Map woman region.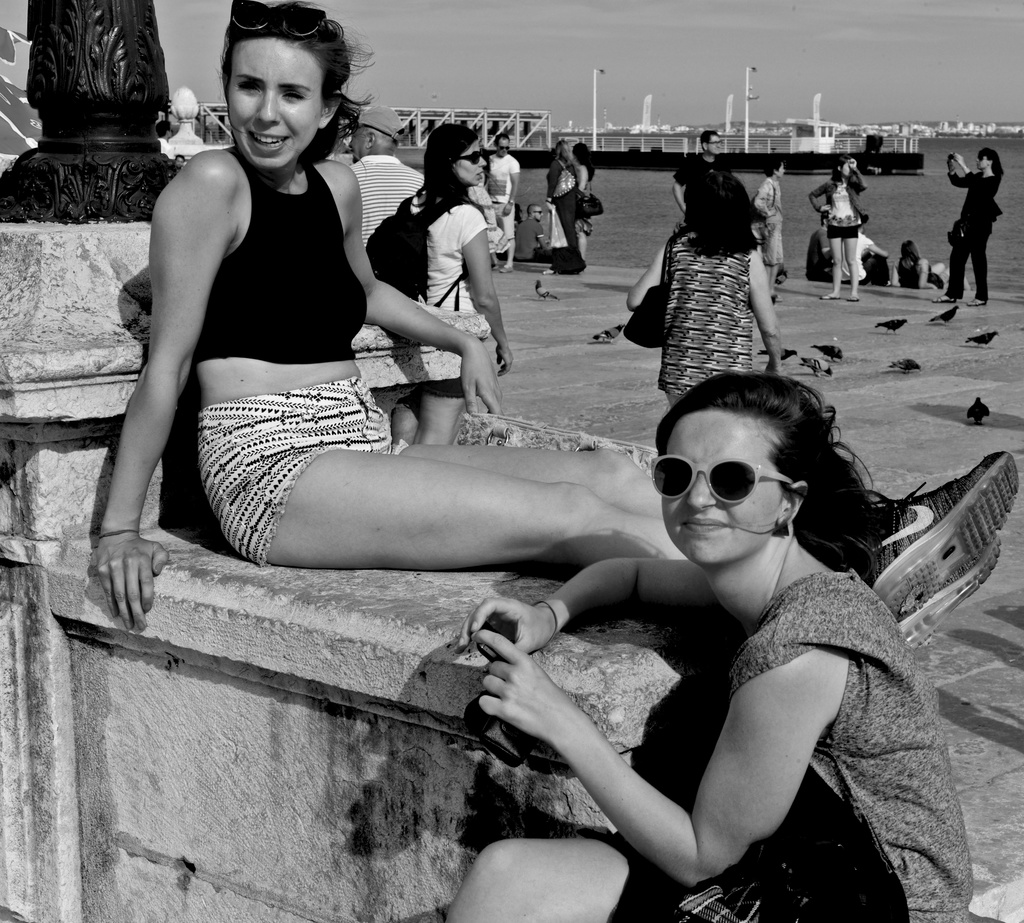
Mapped to 543,138,581,257.
